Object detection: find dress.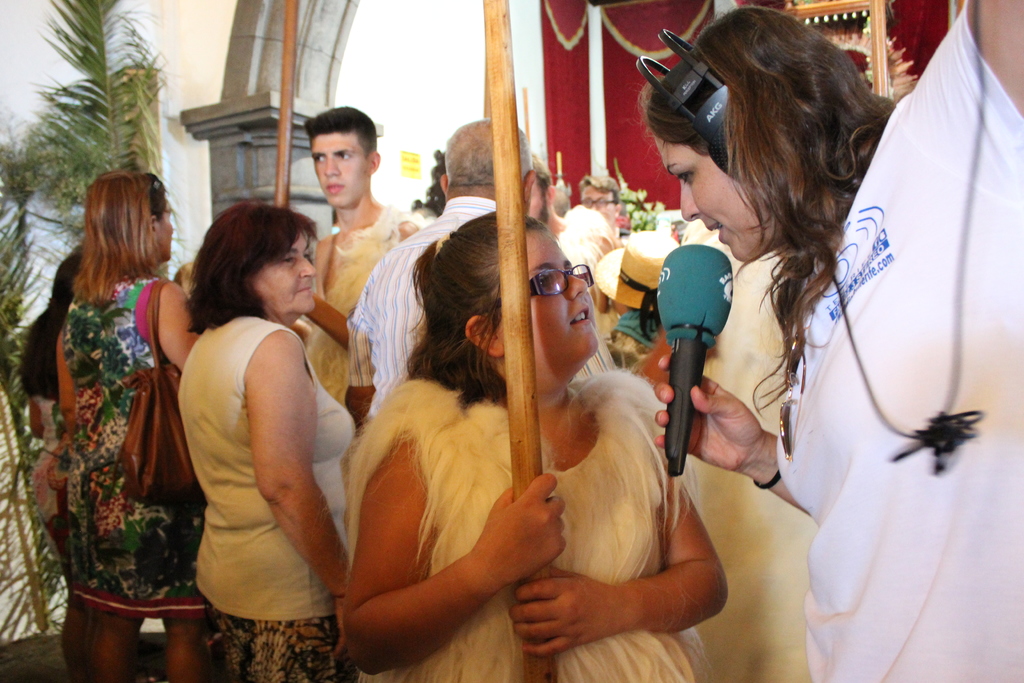
30,393,64,577.
